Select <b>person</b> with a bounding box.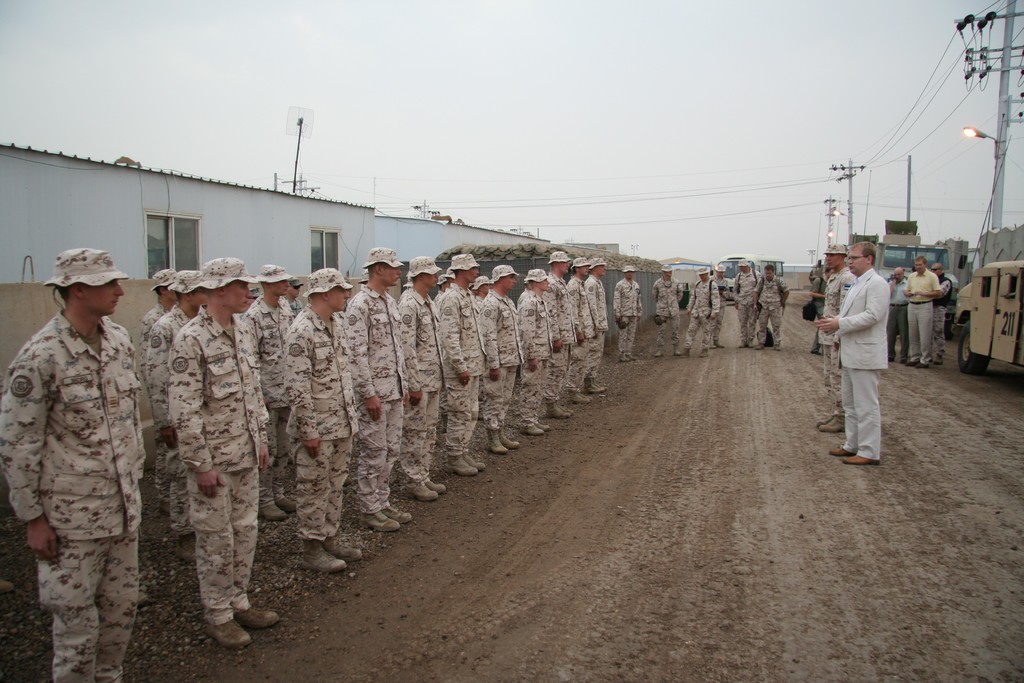
(285, 277, 303, 313).
